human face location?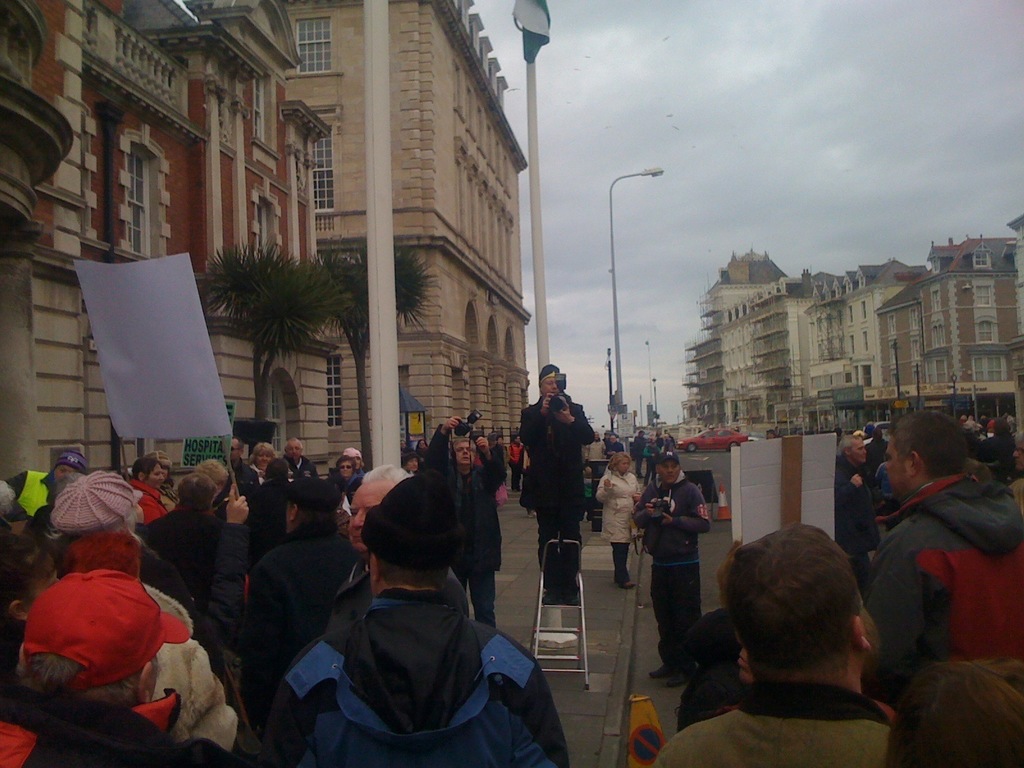
(x1=341, y1=461, x2=351, y2=475)
